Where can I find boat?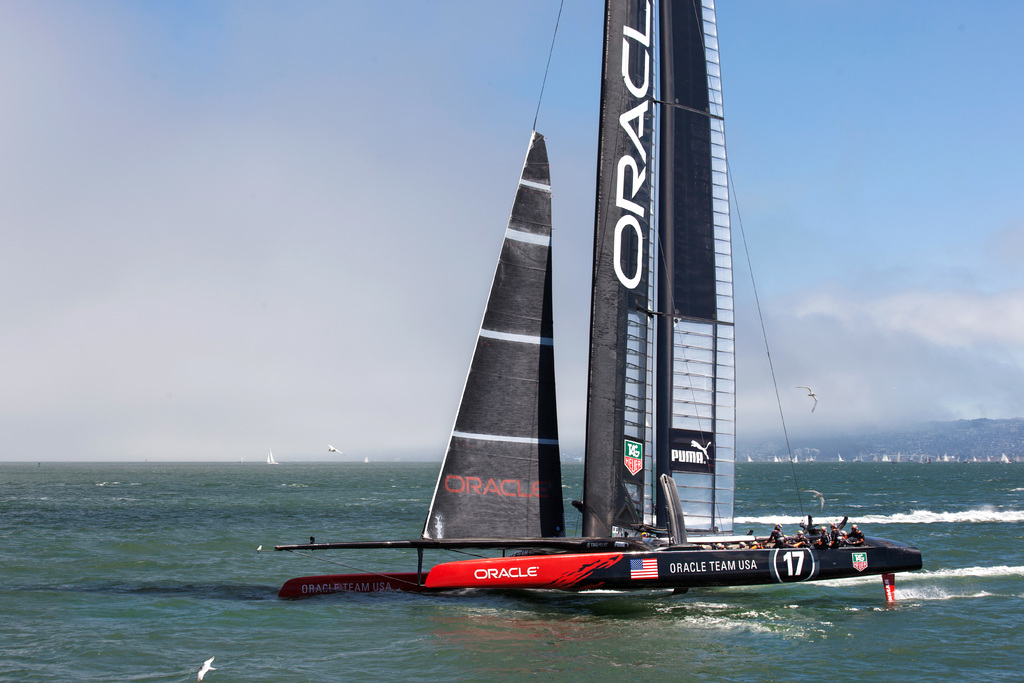
You can find it at pyautogui.locateOnScreen(881, 451, 893, 462).
